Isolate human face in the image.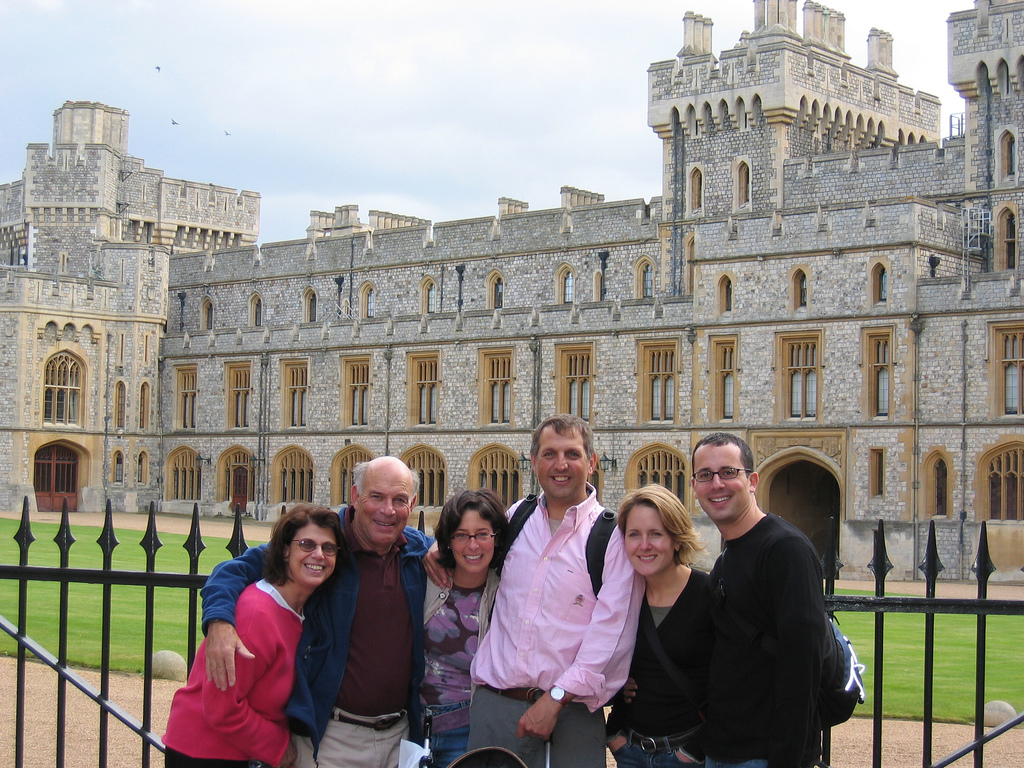
Isolated region: 358,469,410,539.
